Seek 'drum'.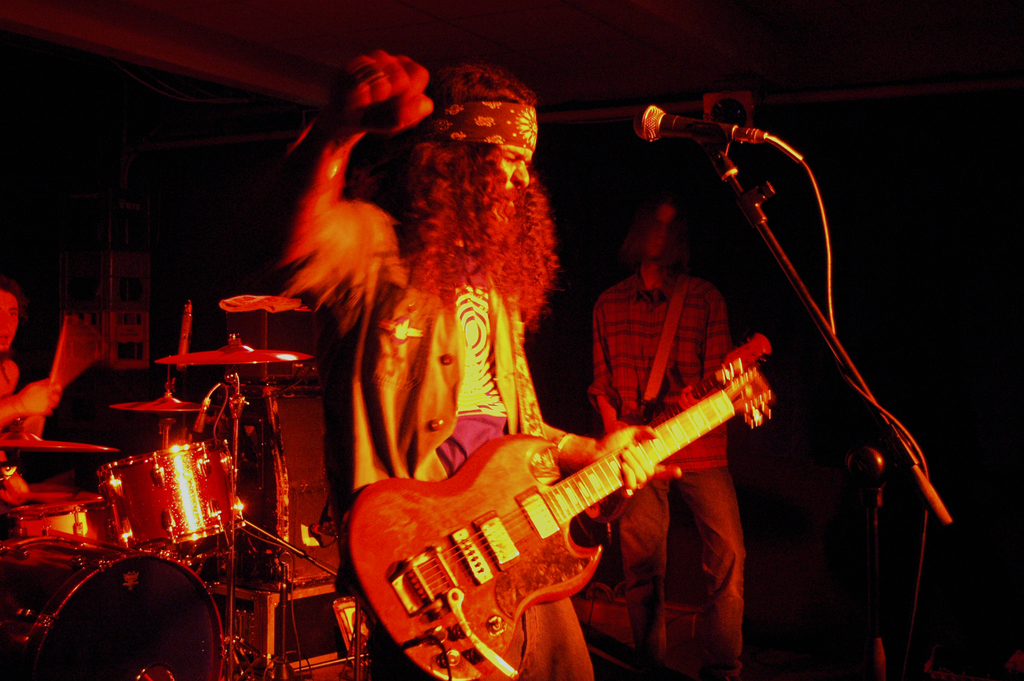
0 489 103 543.
